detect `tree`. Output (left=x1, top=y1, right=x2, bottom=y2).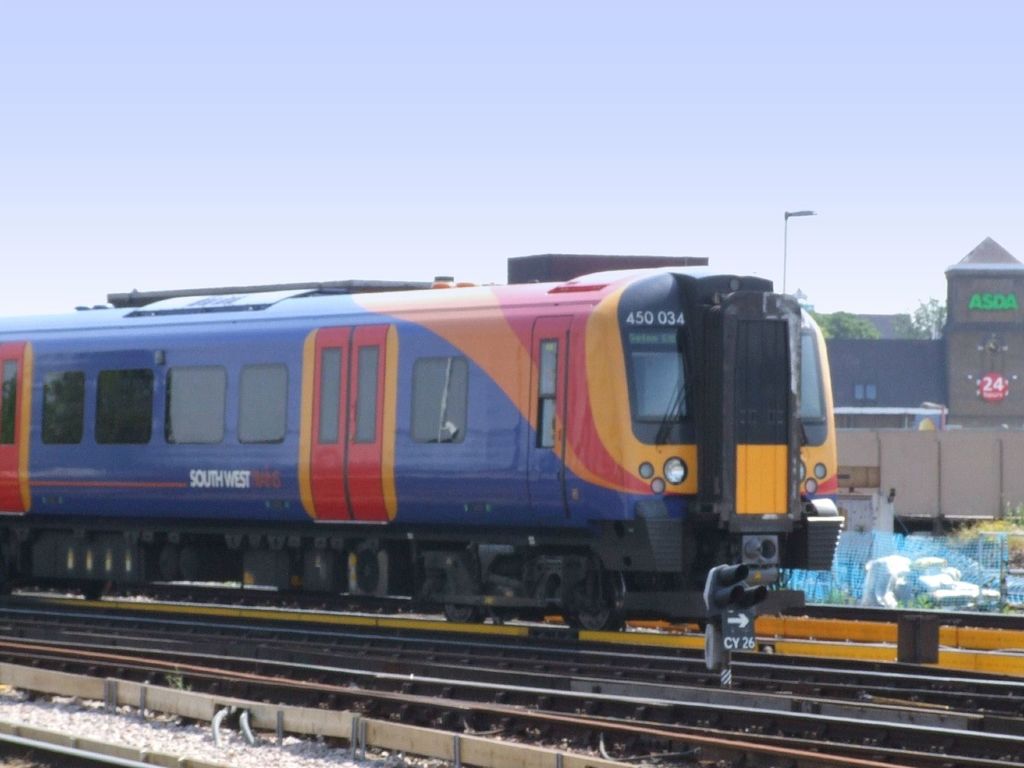
(left=909, top=298, right=947, bottom=337).
